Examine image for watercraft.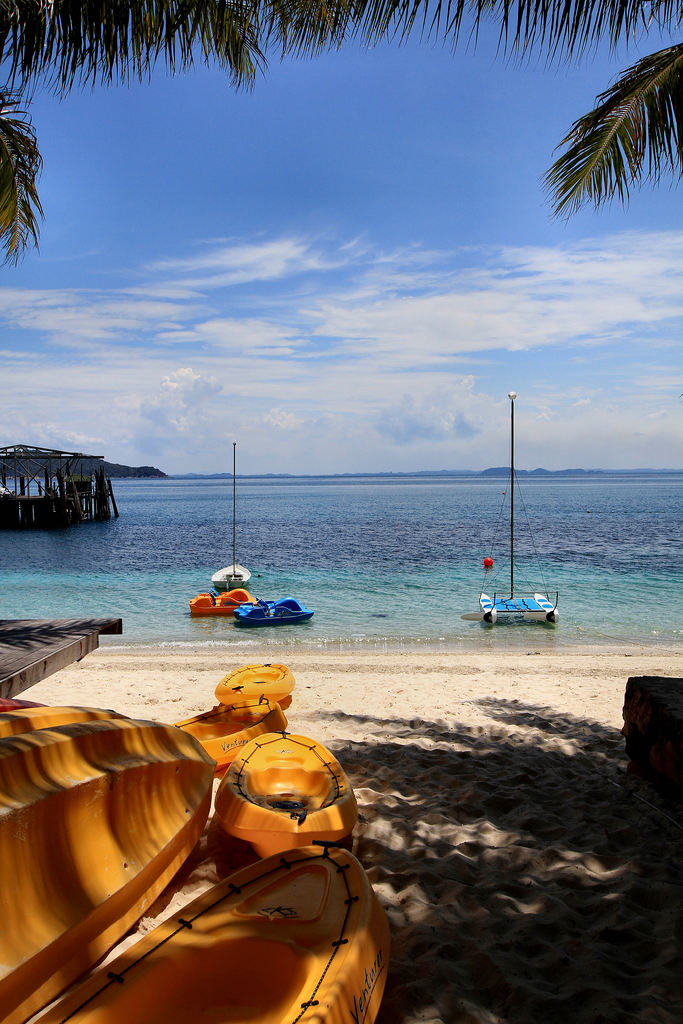
Examination result: x1=191, y1=584, x2=258, y2=612.
